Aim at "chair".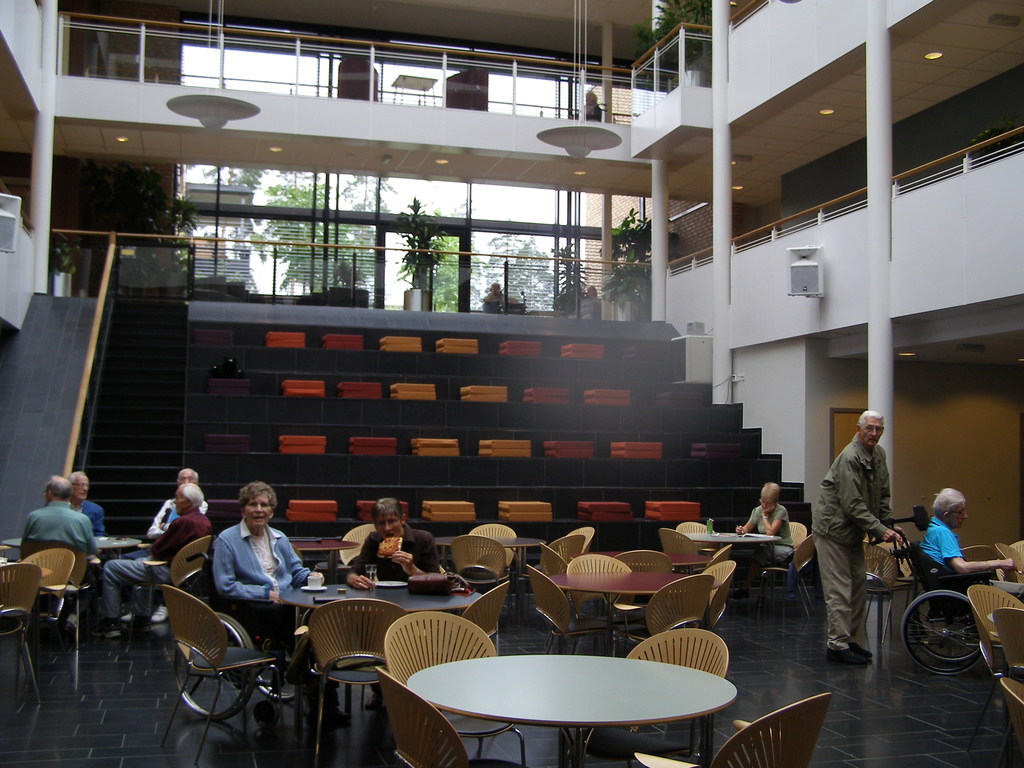
Aimed at 28 550 82 652.
